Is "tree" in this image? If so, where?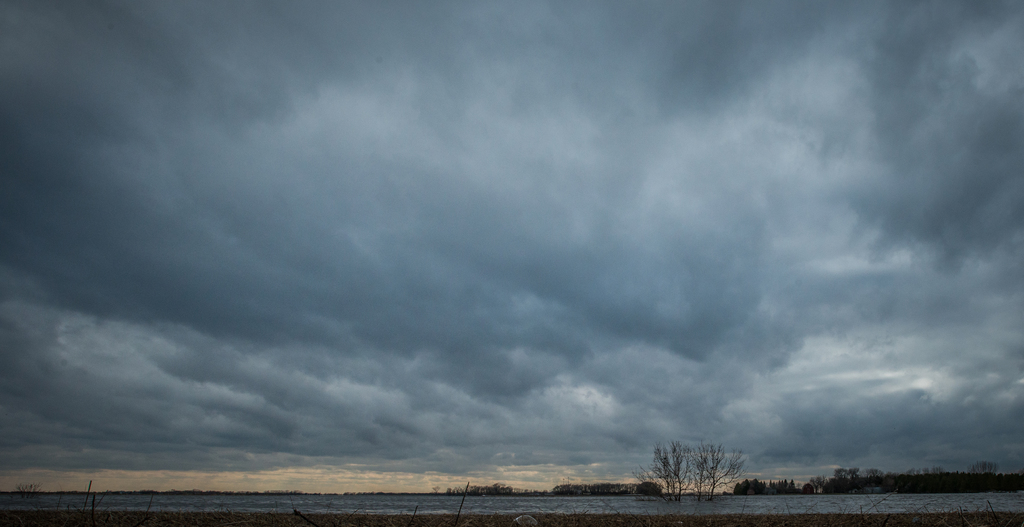
Yes, at Rect(648, 438, 744, 505).
